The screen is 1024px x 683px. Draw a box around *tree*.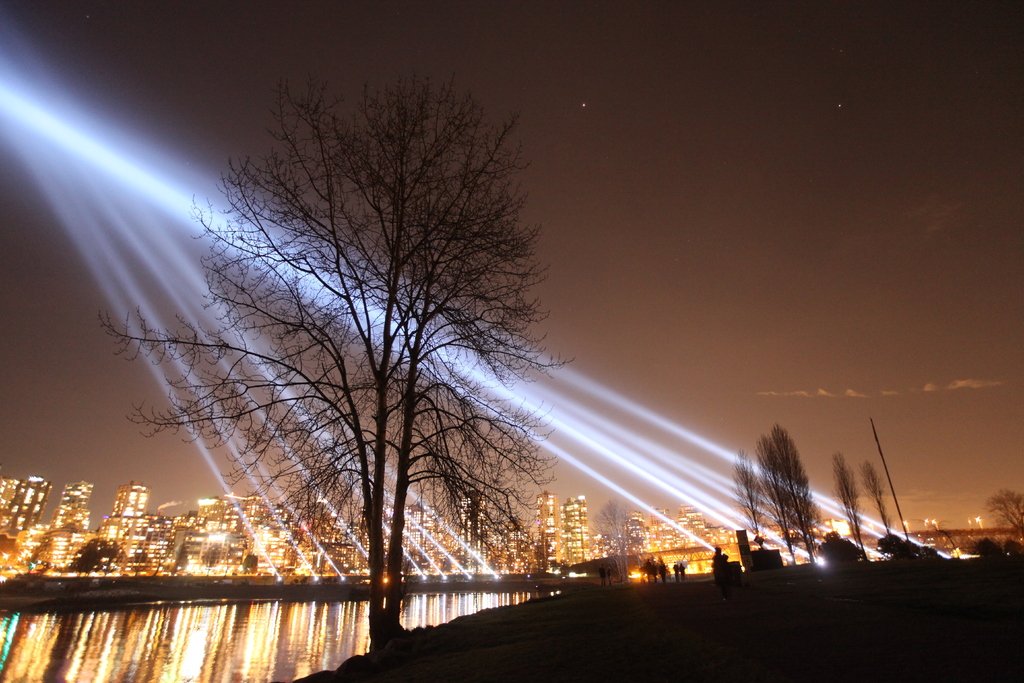
locate(829, 449, 869, 560).
